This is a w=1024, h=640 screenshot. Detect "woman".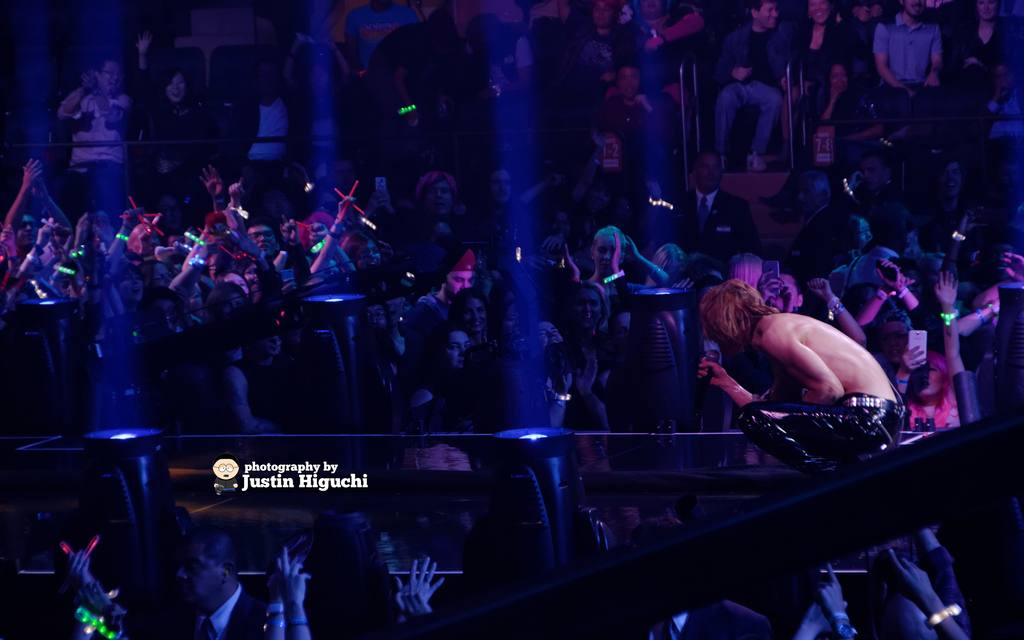
585:225:622:286.
